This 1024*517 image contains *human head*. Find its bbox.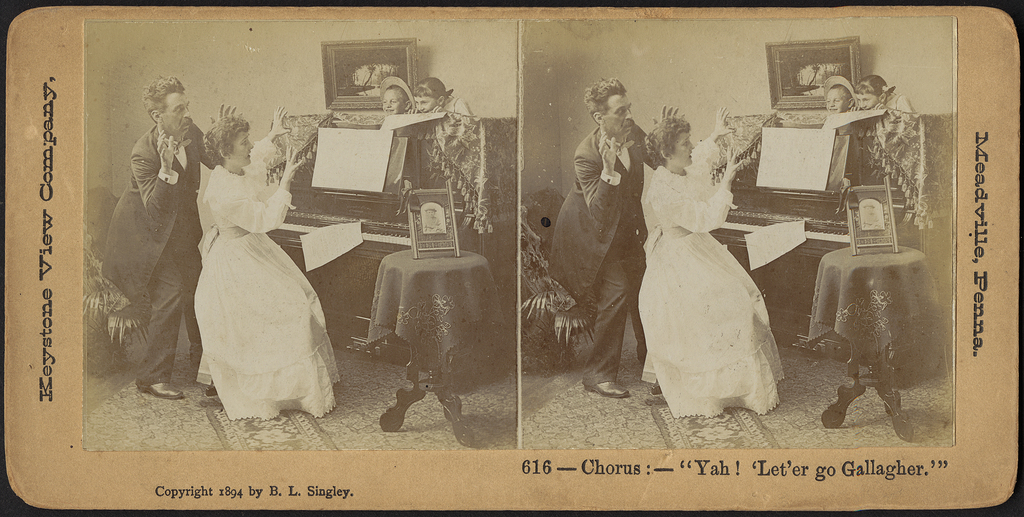
locate(205, 116, 252, 169).
